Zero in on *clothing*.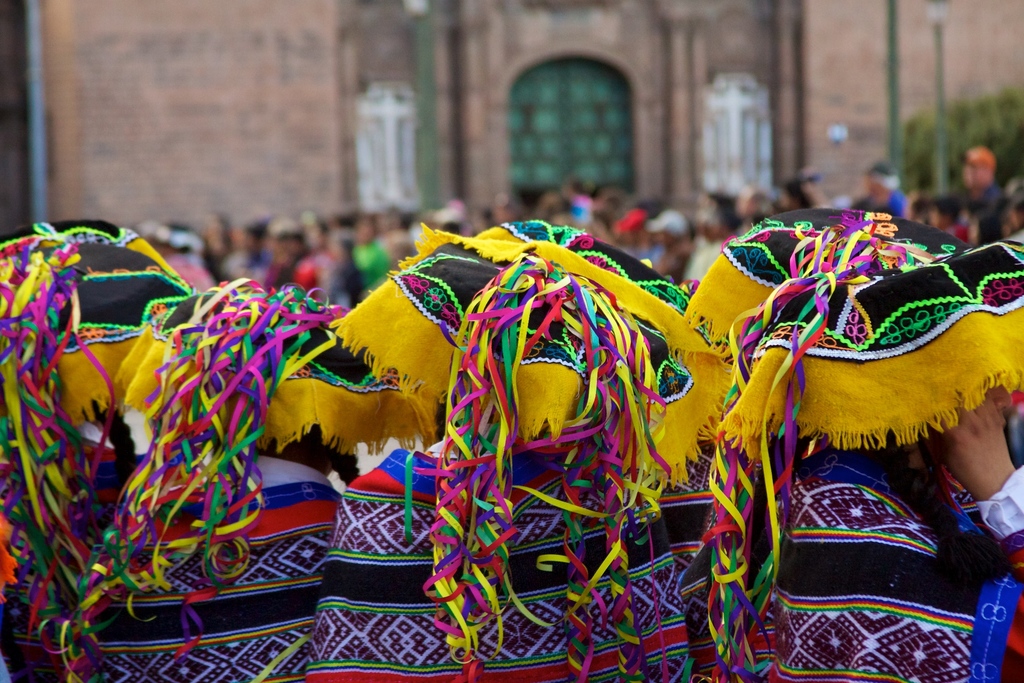
Zeroed in: l=257, t=220, r=736, b=677.
